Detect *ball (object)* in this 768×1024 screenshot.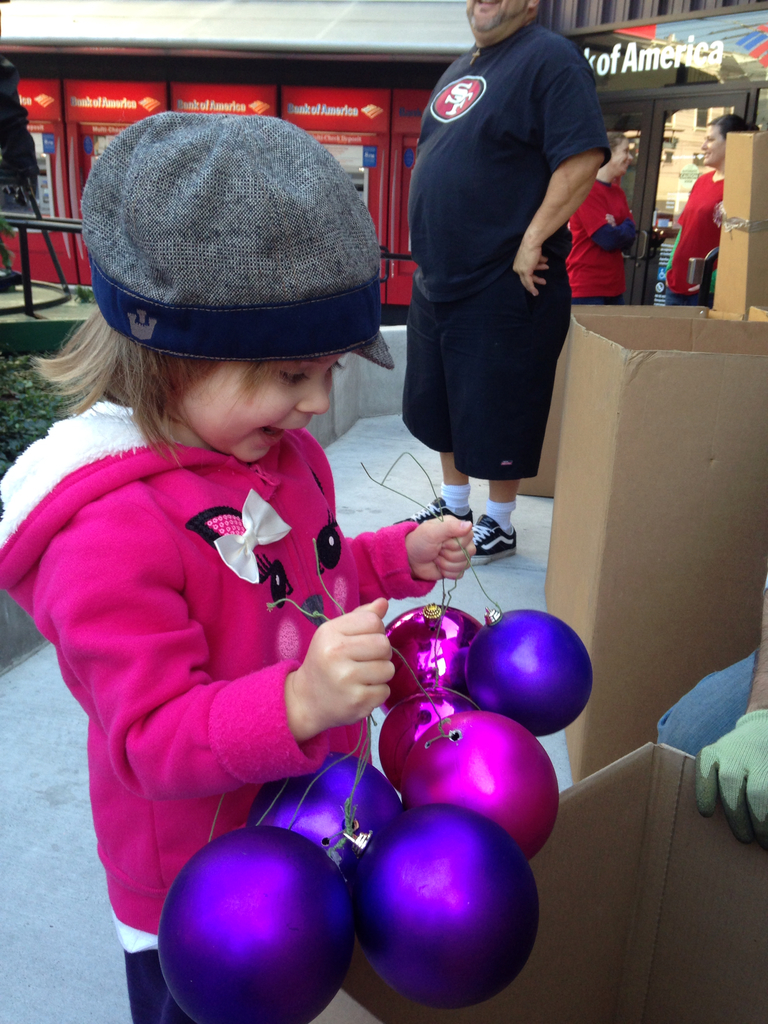
Detection: [left=398, top=713, right=561, bottom=853].
